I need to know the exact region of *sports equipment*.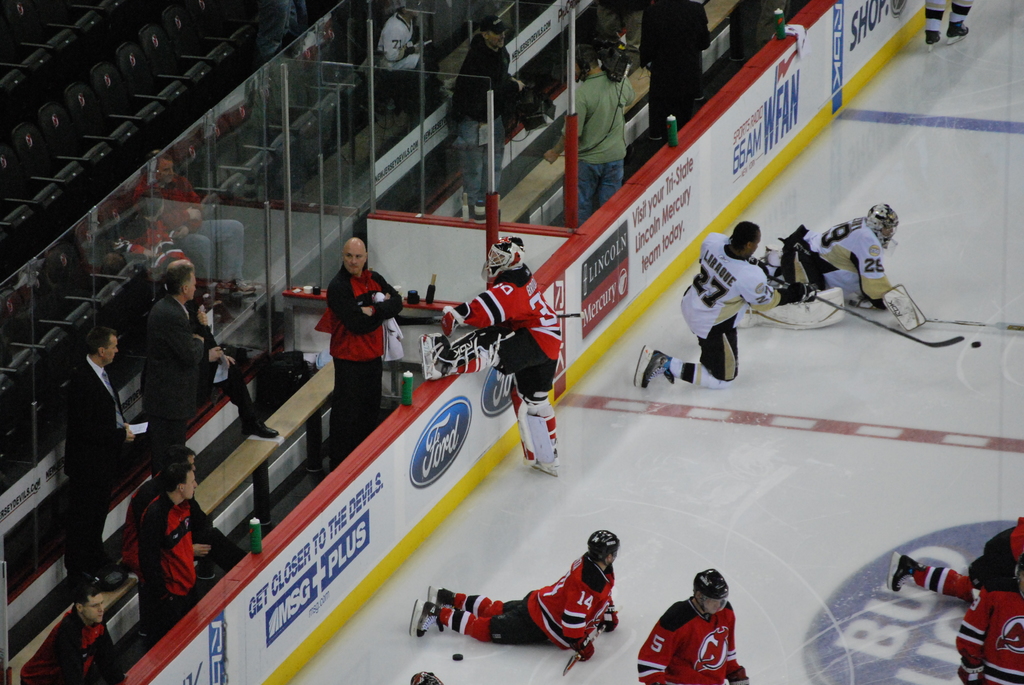
Region: {"x1": 632, "y1": 346, "x2": 669, "y2": 391}.
